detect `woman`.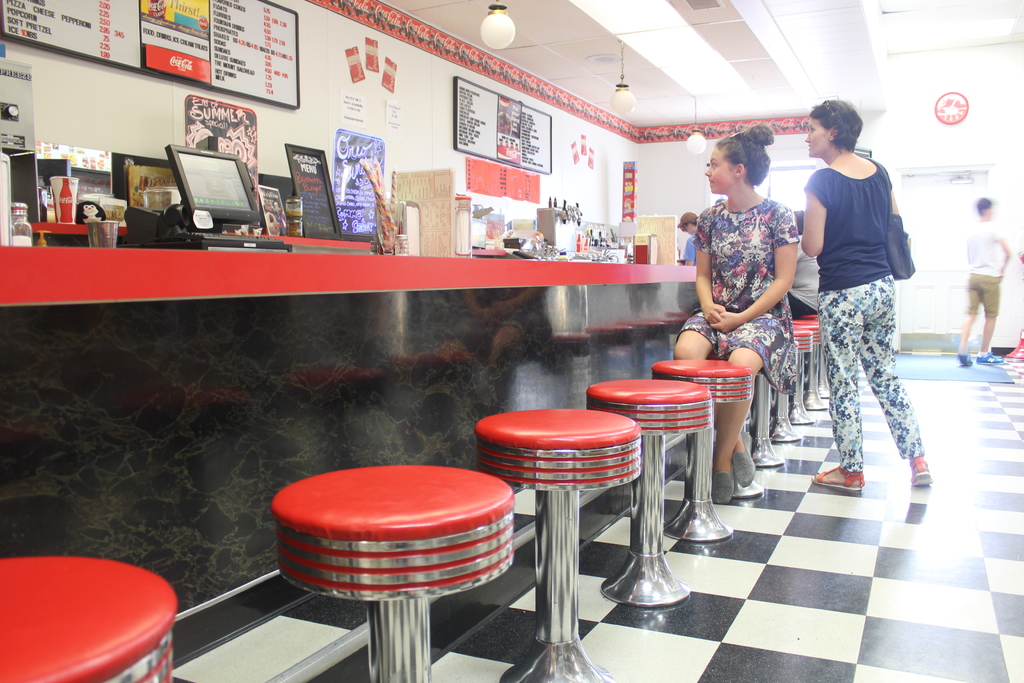
Detected at {"left": 799, "top": 99, "right": 934, "bottom": 497}.
